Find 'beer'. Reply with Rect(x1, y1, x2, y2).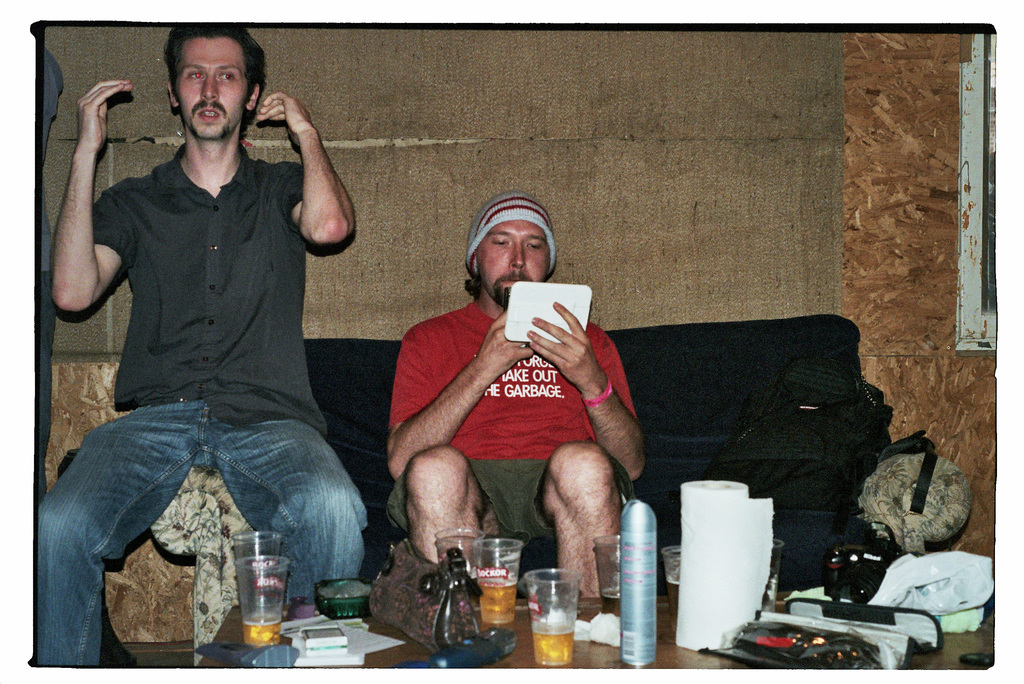
Rect(238, 617, 278, 647).
